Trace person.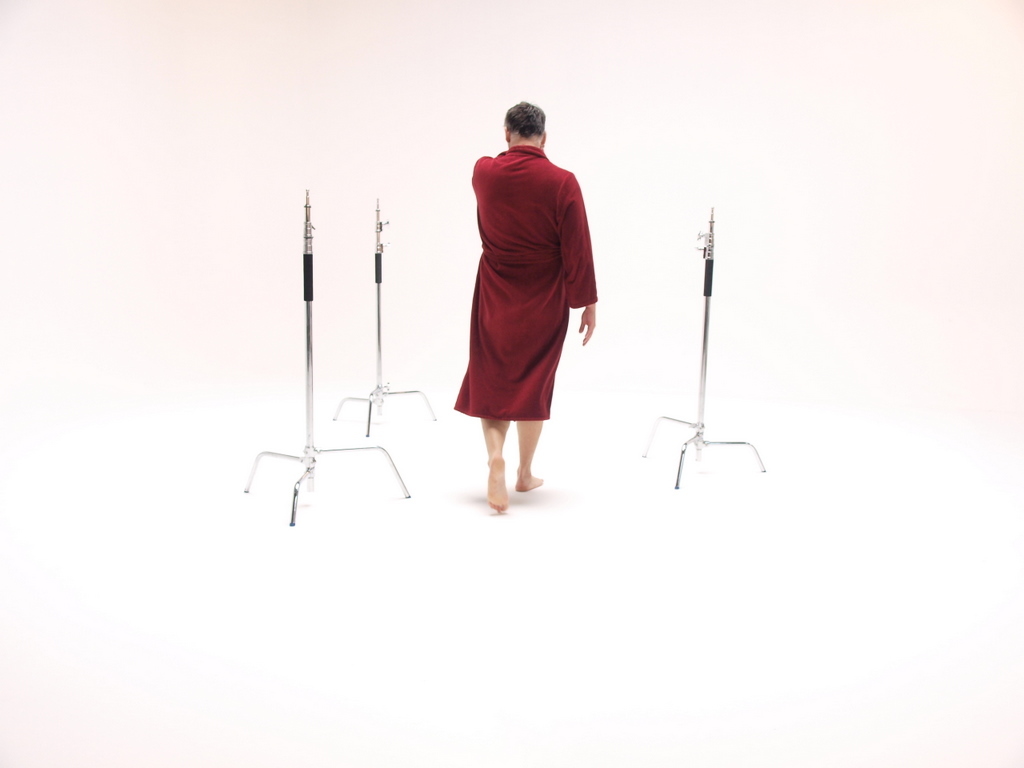
Traced to box=[455, 96, 601, 516].
